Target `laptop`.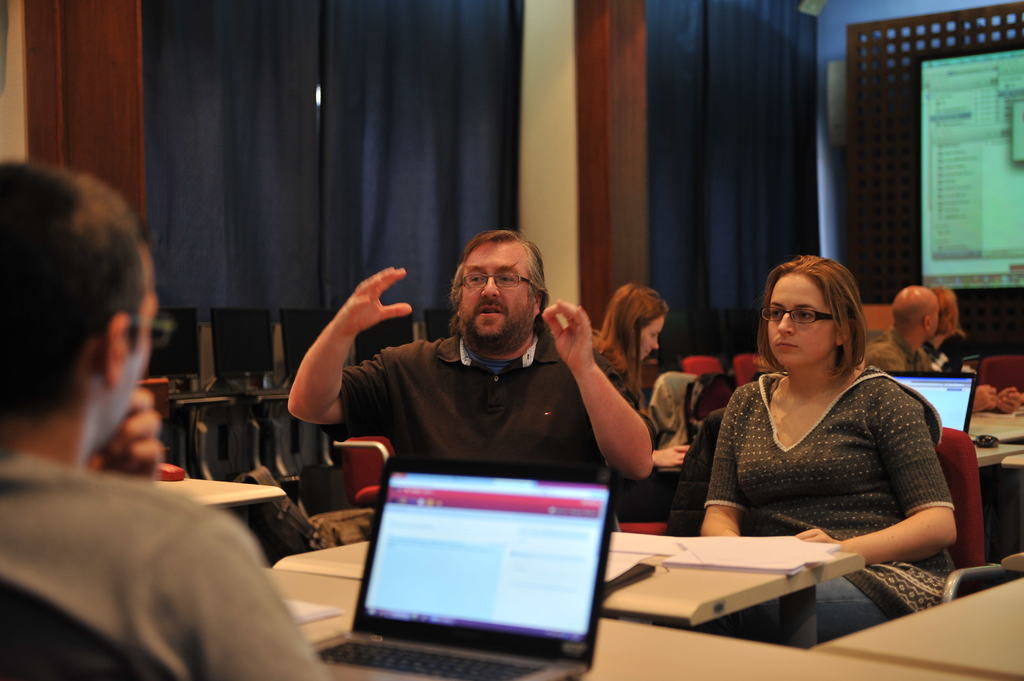
Target region: rect(318, 410, 643, 671).
